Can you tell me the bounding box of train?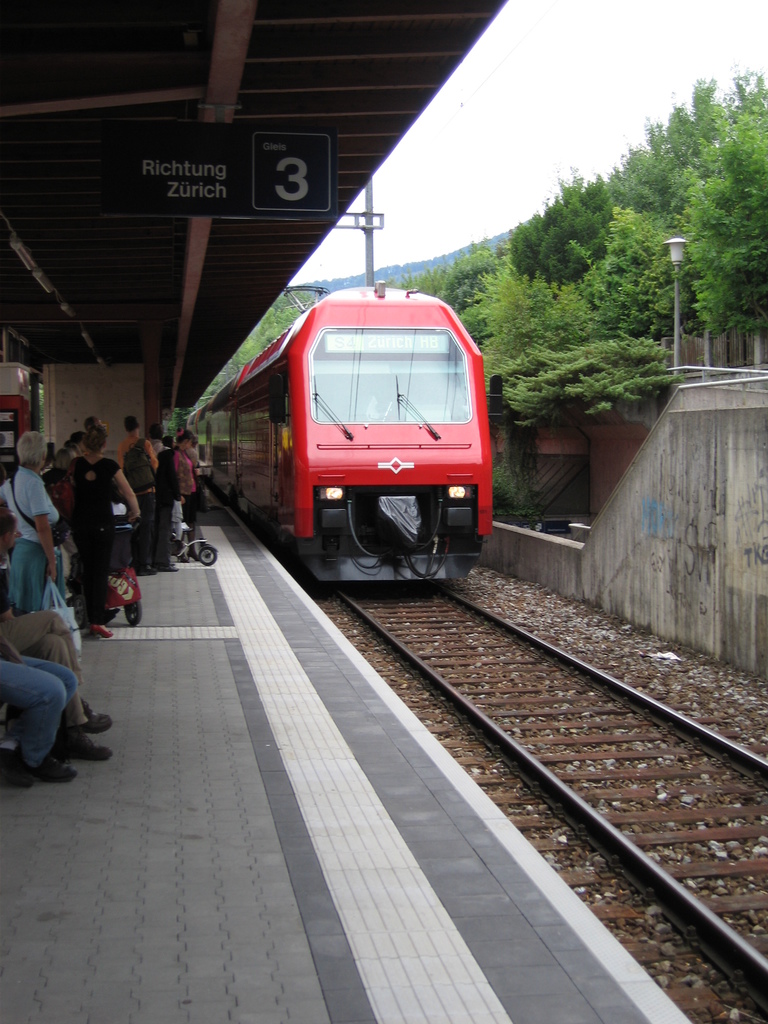
177 280 492 587.
